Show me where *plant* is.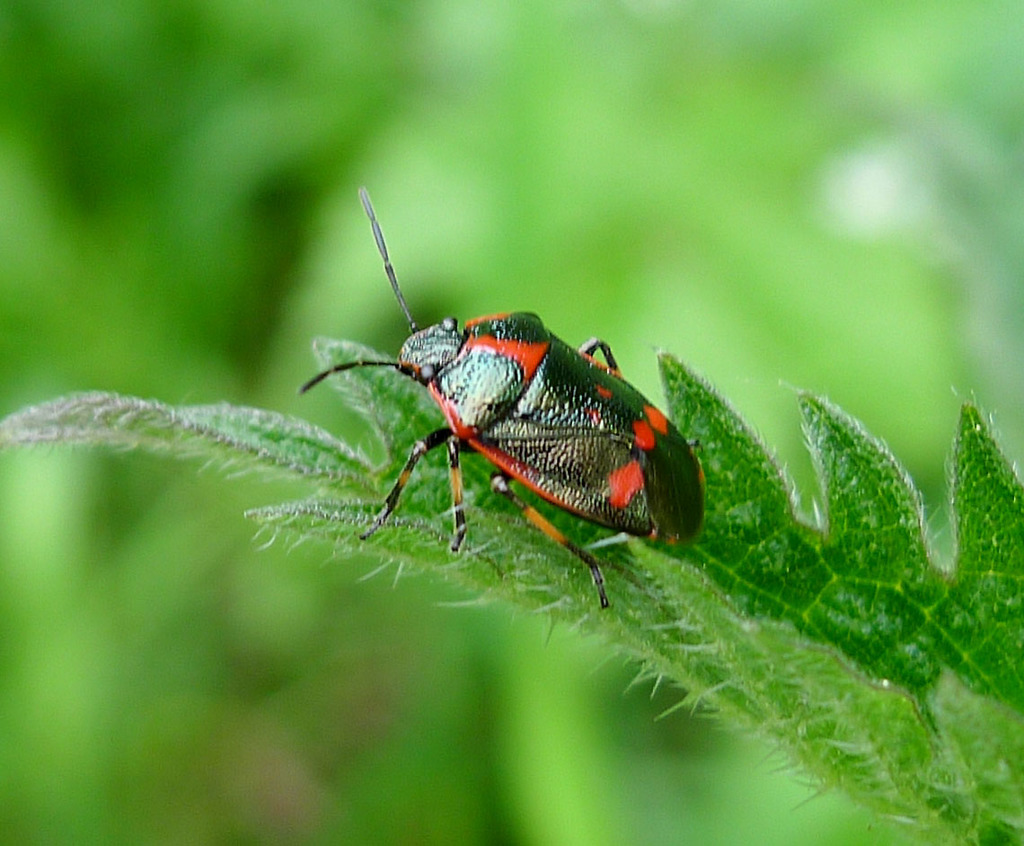
*plant* is at x1=0, y1=0, x2=1023, y2=845.
